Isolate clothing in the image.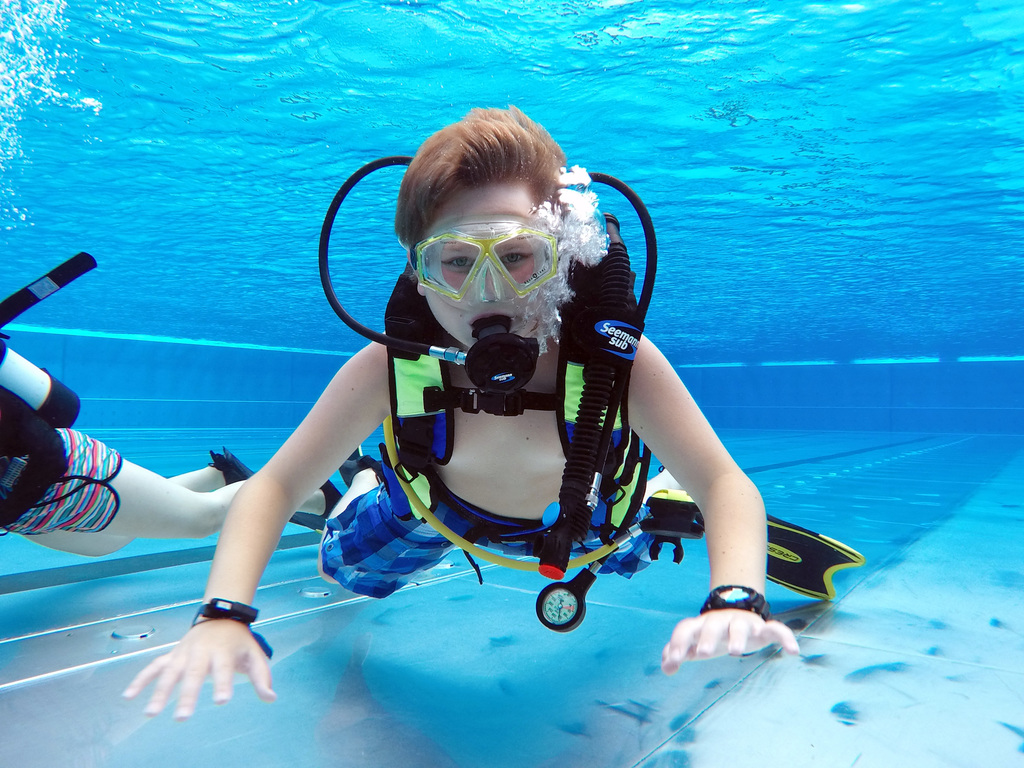
Isolated region: 9,425,118,539.
